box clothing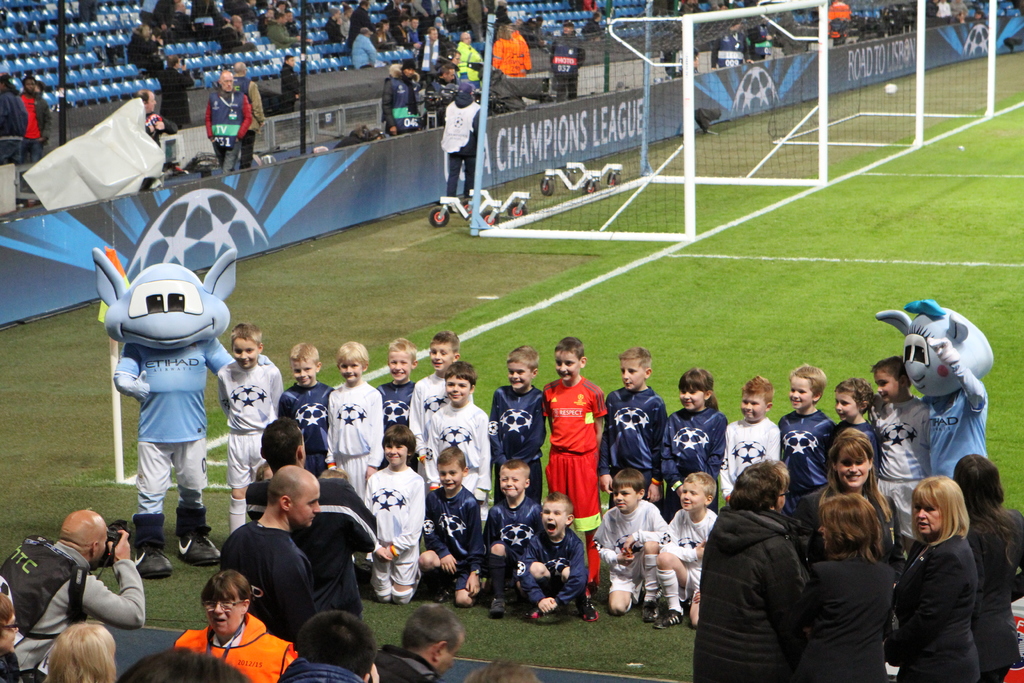
158,63,195,128
